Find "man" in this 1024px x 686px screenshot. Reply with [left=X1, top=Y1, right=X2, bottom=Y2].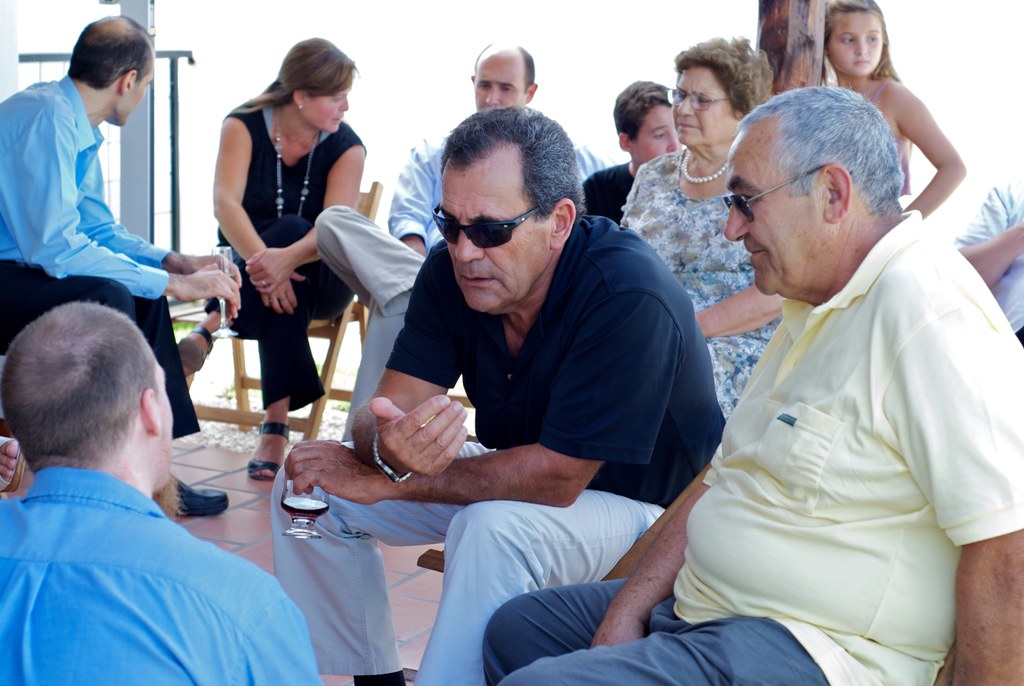
[left=276, top=109, right=726, bottom=685].
